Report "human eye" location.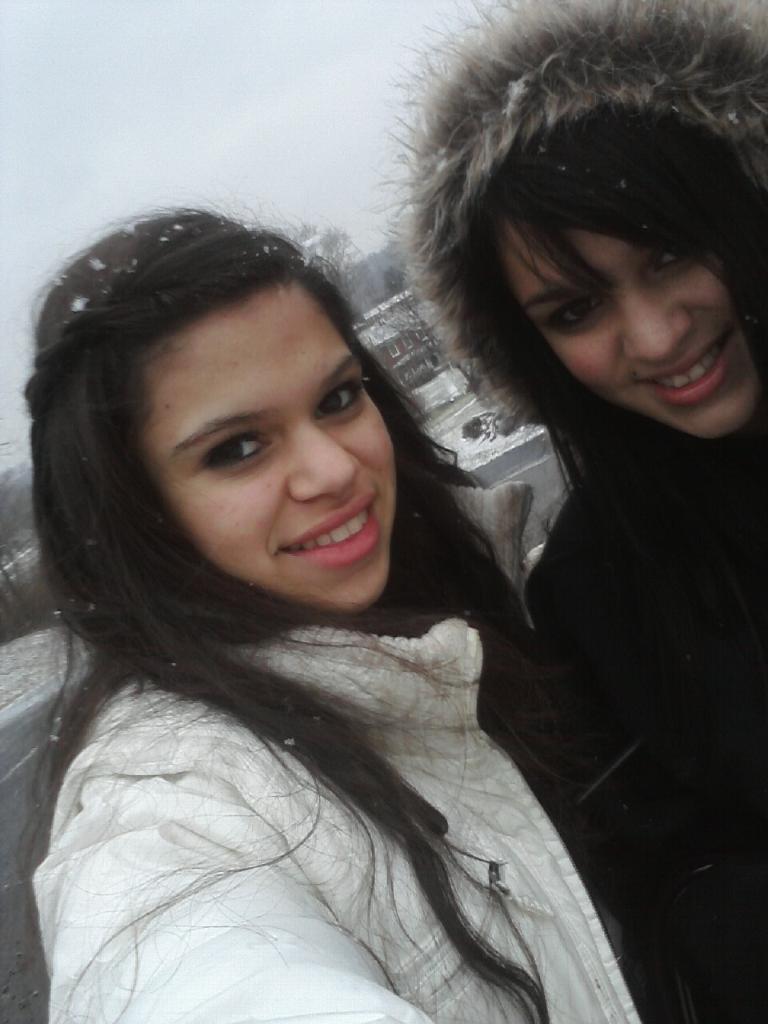
Report: 653/228/693/278.
